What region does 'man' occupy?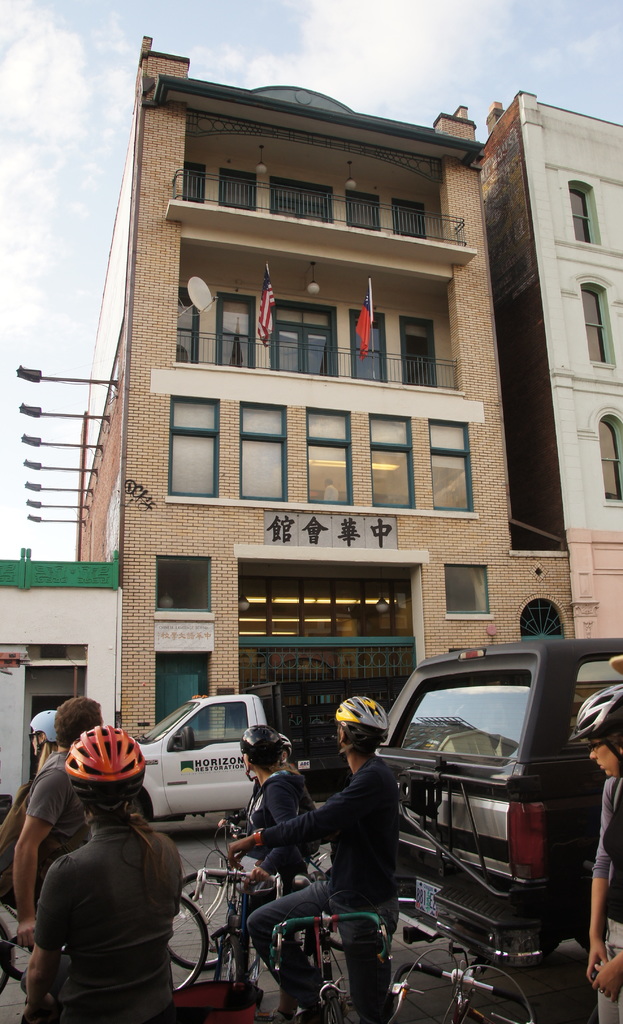
219,726,317,981.
